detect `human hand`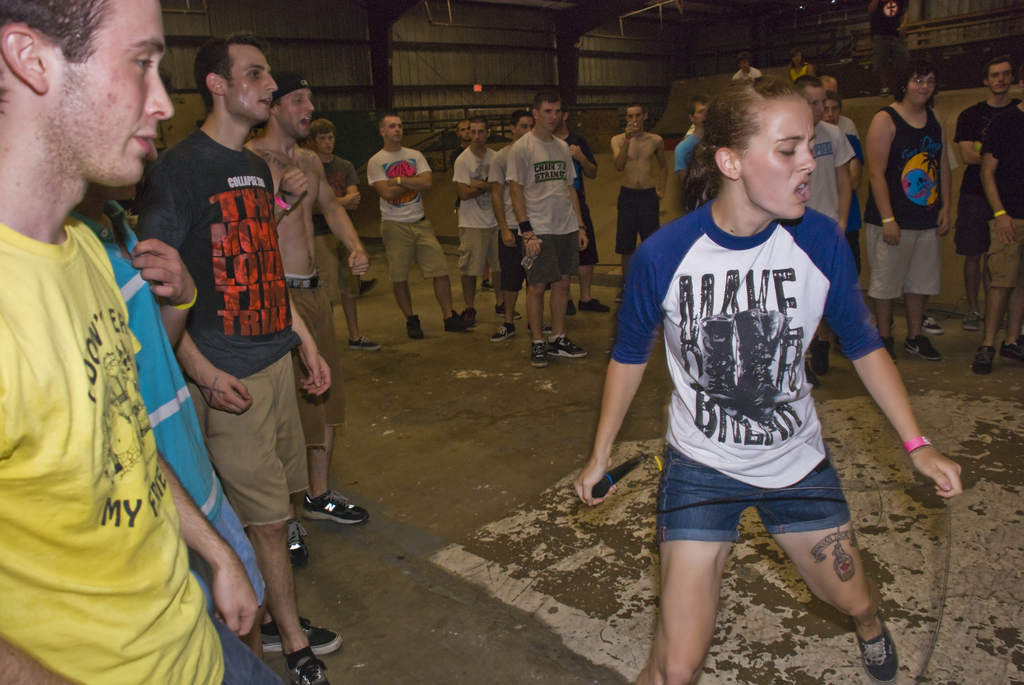
[570,462,619,510]
